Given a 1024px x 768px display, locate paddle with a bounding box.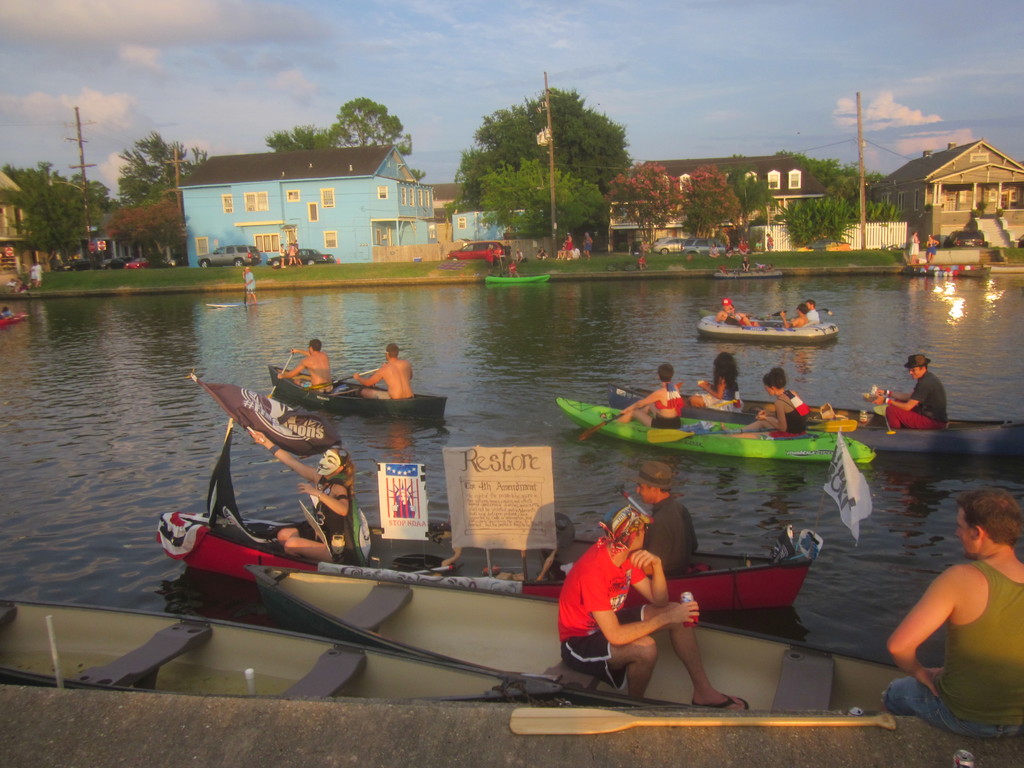
Located: 310:368:380:389.
